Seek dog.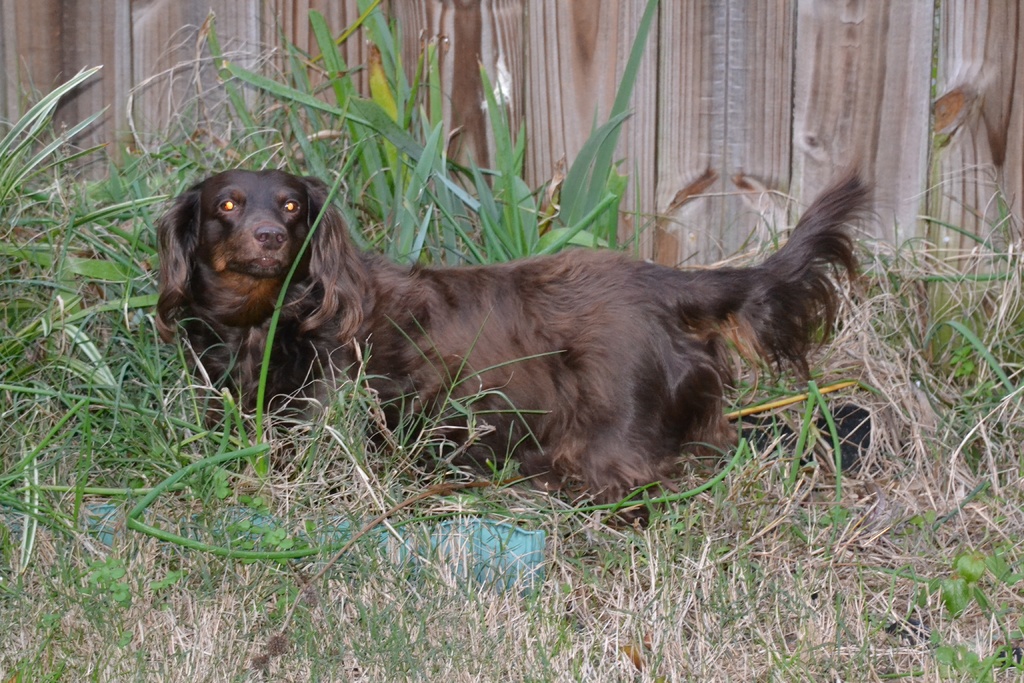
left=154, top=164, right=882, bottom=547.
